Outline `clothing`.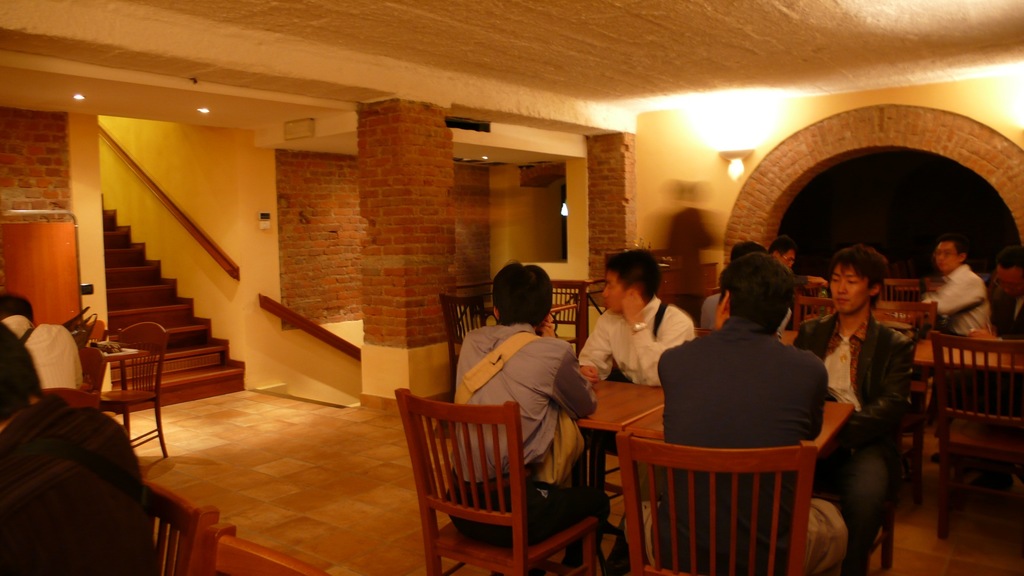
Outline: [0,314,94,390].
